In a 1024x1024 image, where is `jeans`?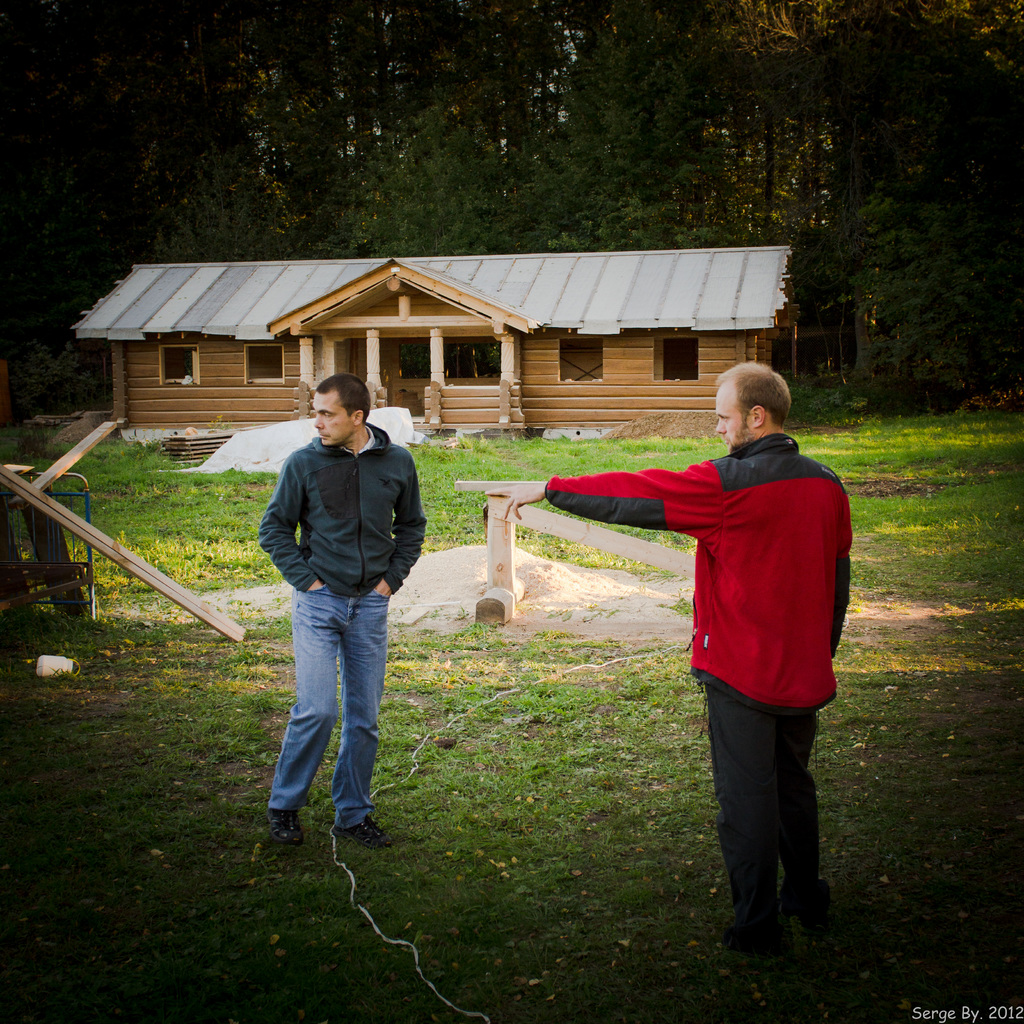
Rect(681, 669, 844, 916).
